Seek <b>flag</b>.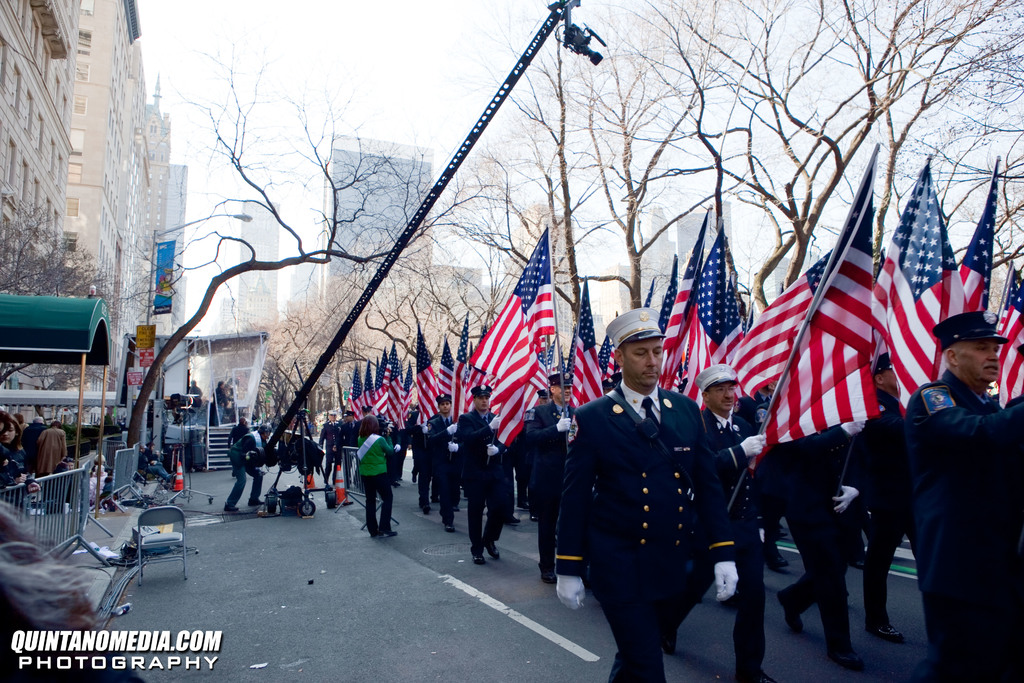
365:365:374:420.
